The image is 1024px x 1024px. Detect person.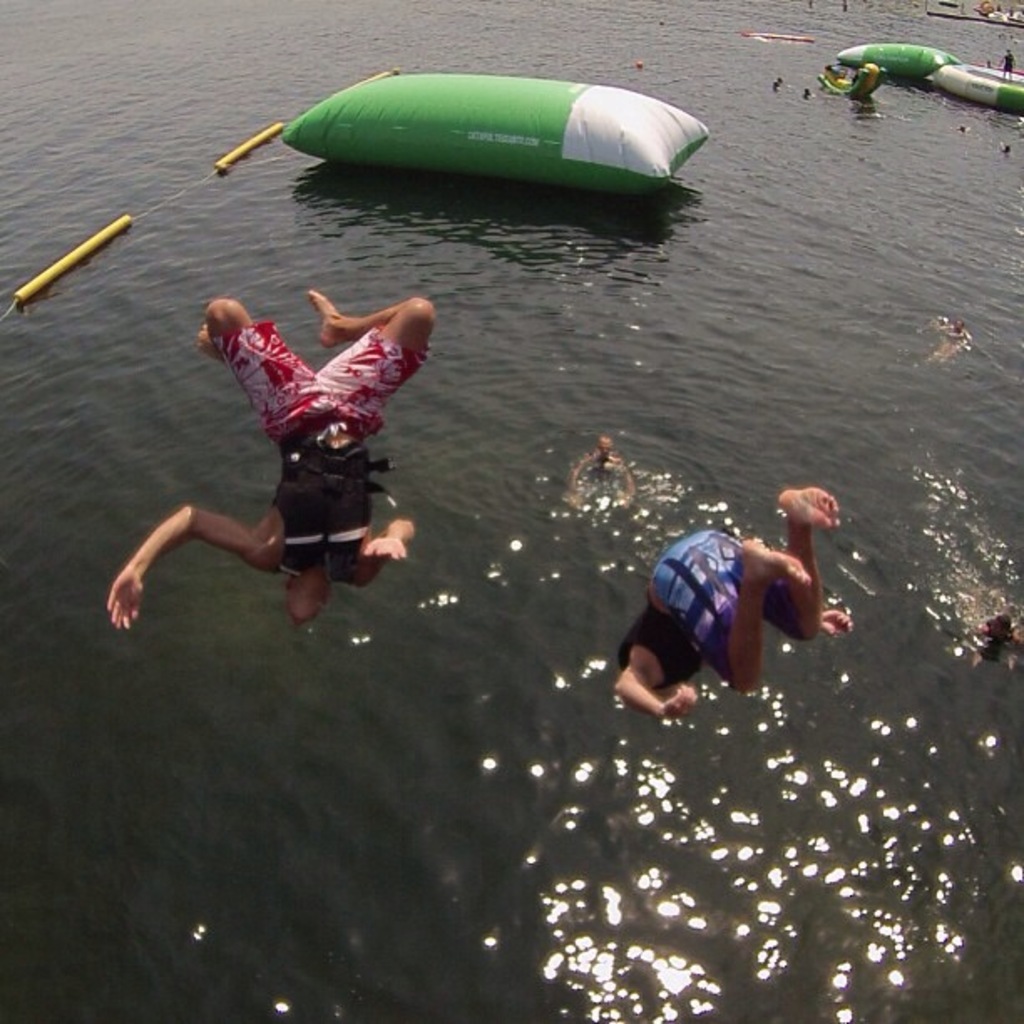
Detection: l=617, t=465, r=830, b=719.
